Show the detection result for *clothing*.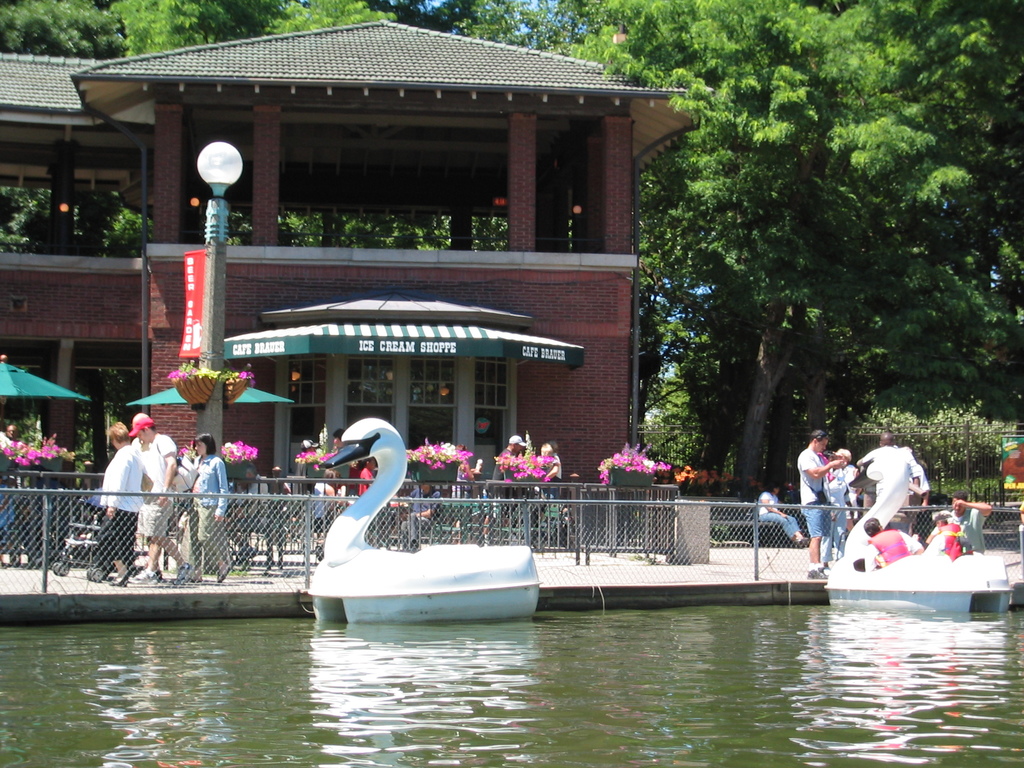
{"left": 796, "top": 446, "right": 833, "bottom": 544}.
